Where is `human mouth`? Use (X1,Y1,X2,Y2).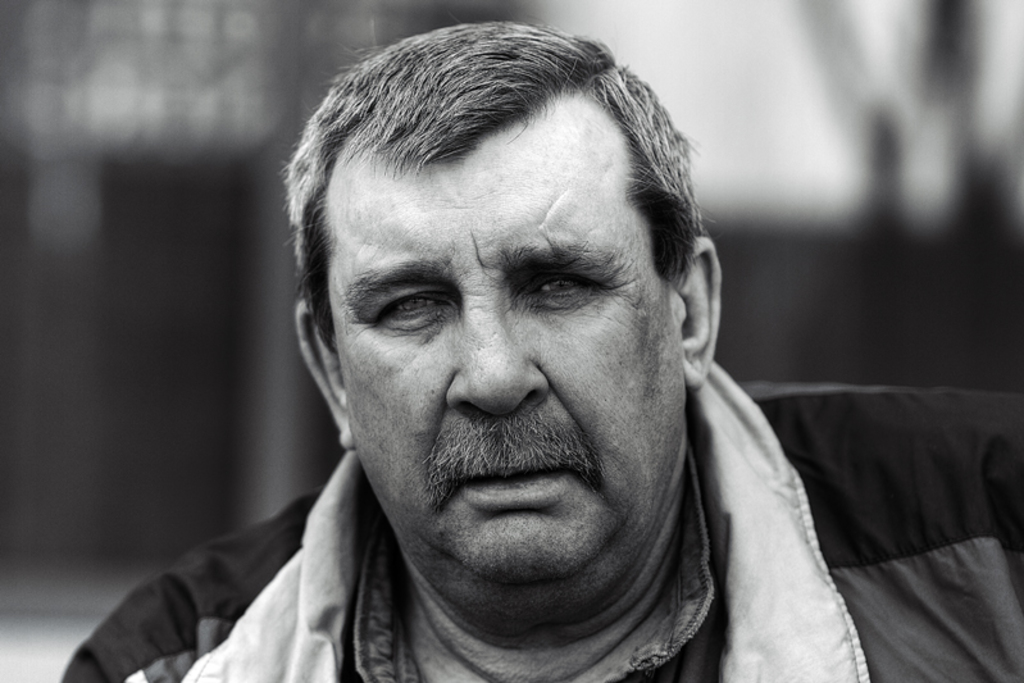
(455,465,582,509).
